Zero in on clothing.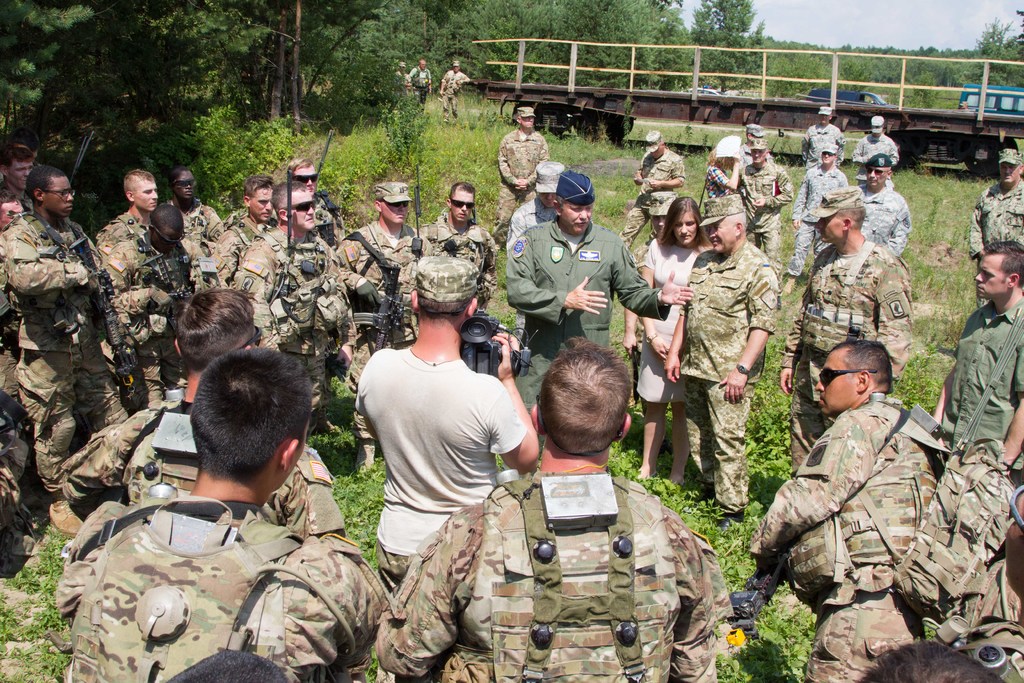
Zeroed in: x1=616 y1=144 x2=687 y2=253.
